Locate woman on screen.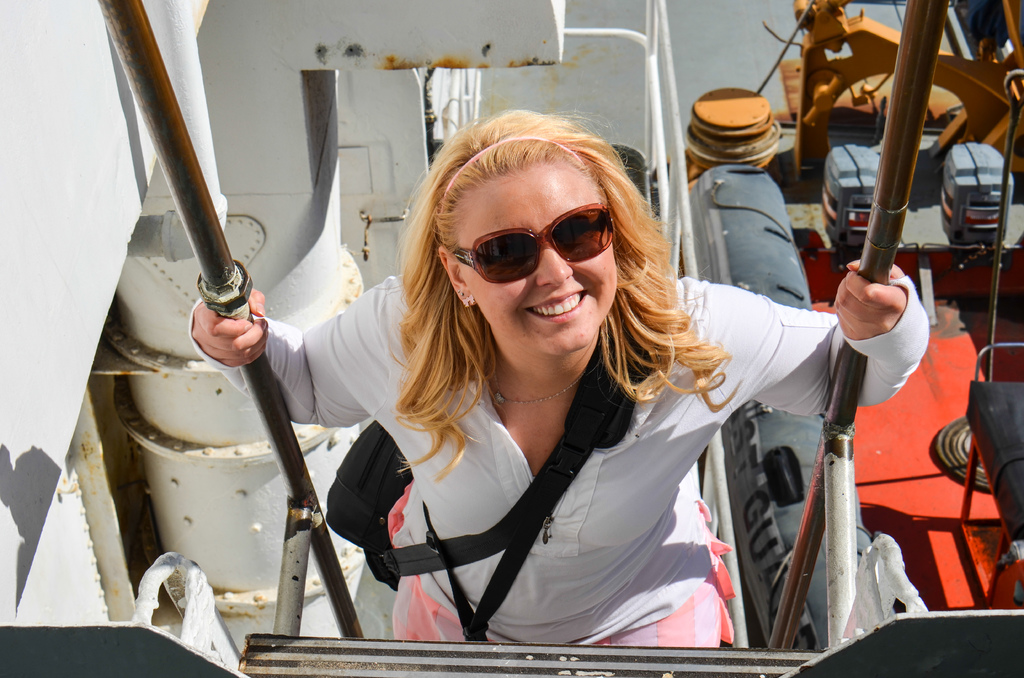
On screen at (left=248, top=107, right=858, bottom=666).
